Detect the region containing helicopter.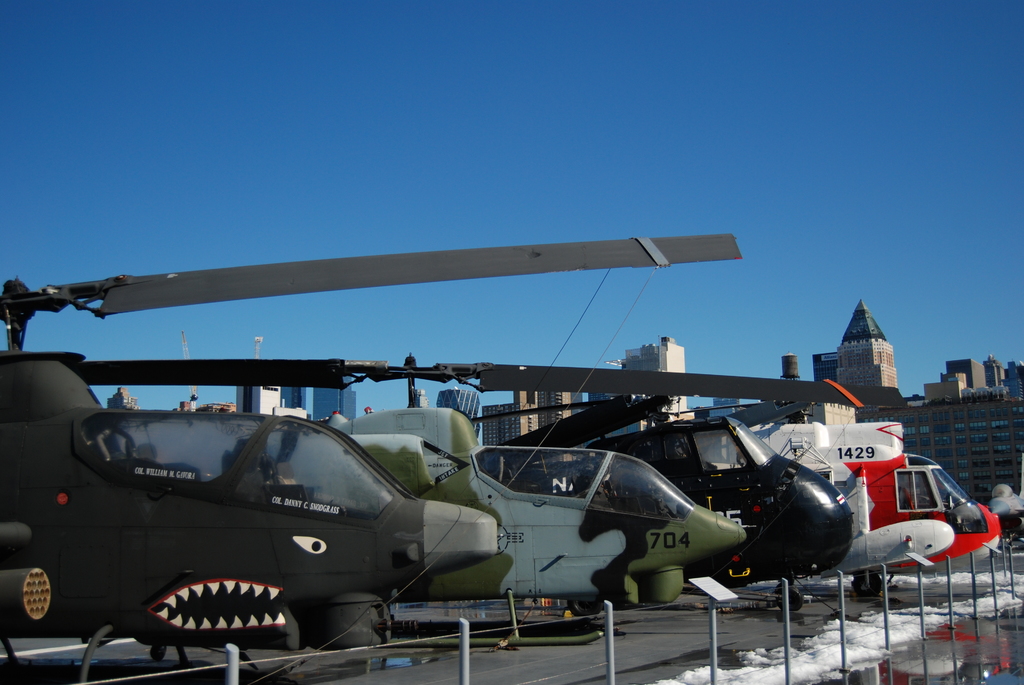
{"left": 634, "top": 400, "right": 1003, "bottom": 597}.
